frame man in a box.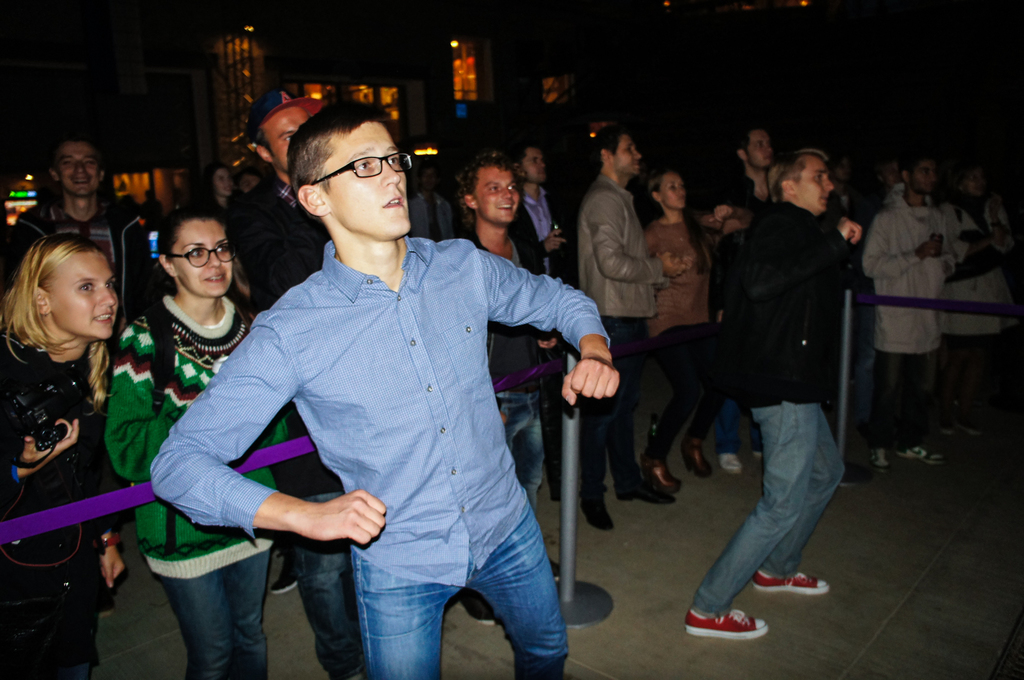
x1=581, y1=126, x2=692, y2=533.
